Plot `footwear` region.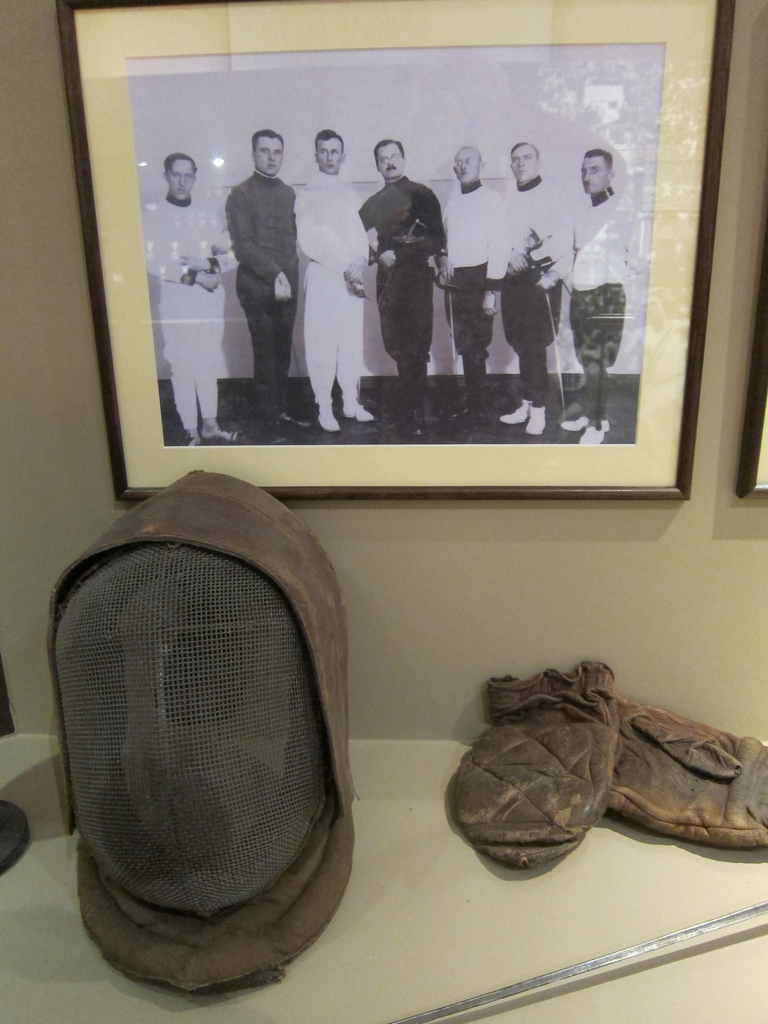
Plotted at 317 405 335 436.
